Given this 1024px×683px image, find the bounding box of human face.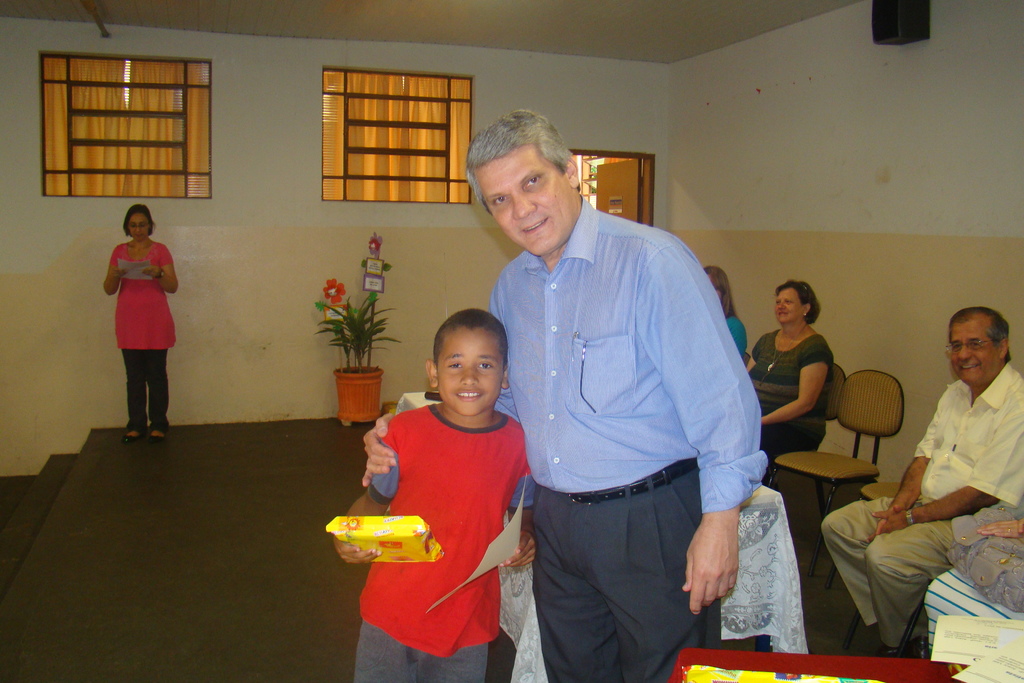
rect(776, 292, 801, 325).
